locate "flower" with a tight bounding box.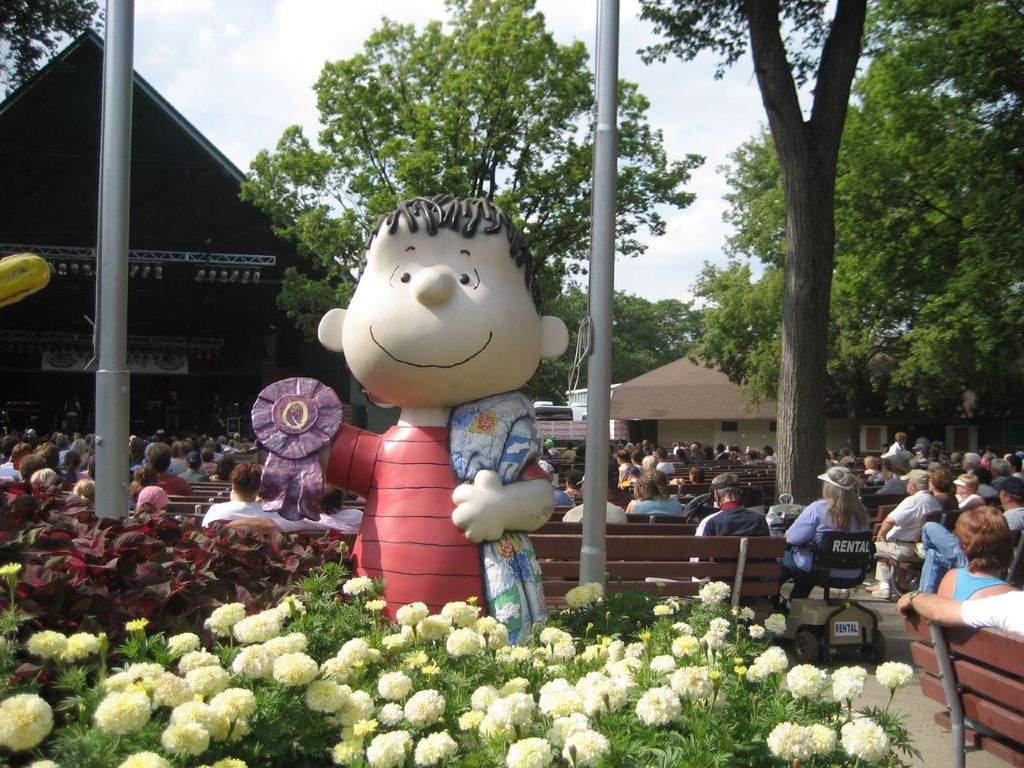
box(158, 633, 194, 661).
